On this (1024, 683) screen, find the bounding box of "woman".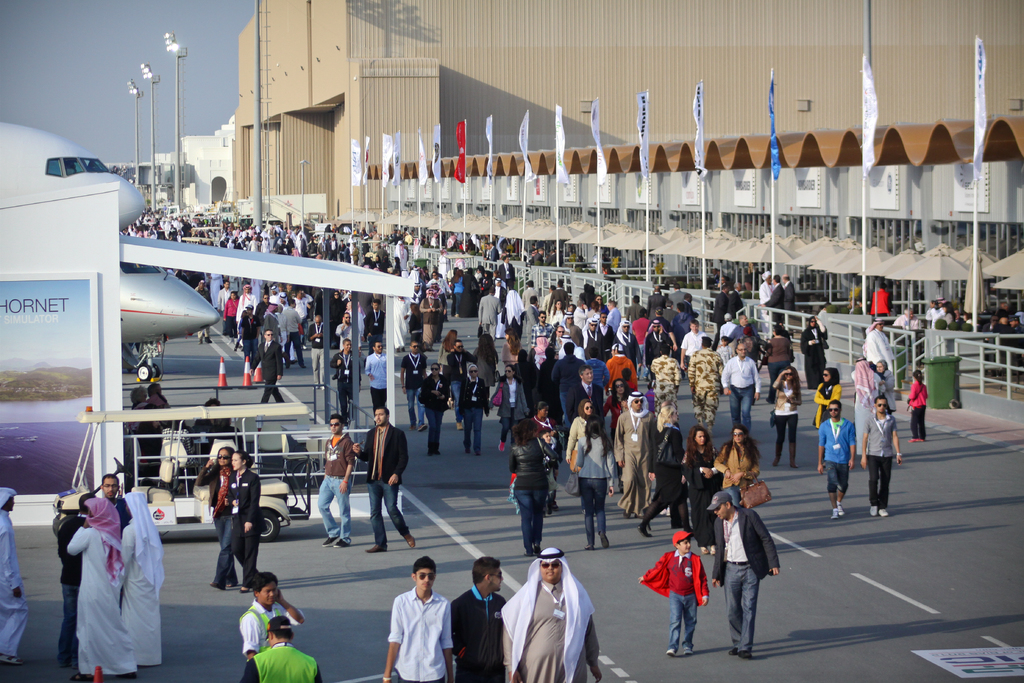
Bounding box: <bbox>717, 422, 764, 513</bbox>.
